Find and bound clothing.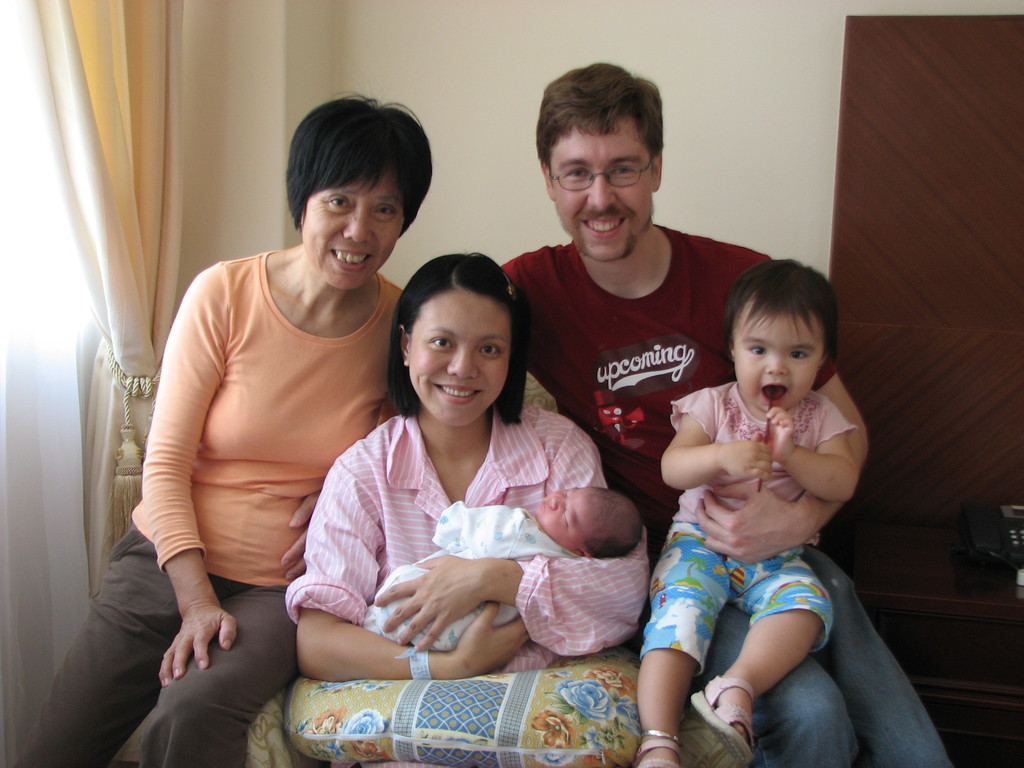
Bound: select_region(305, 415, 648, 654).
